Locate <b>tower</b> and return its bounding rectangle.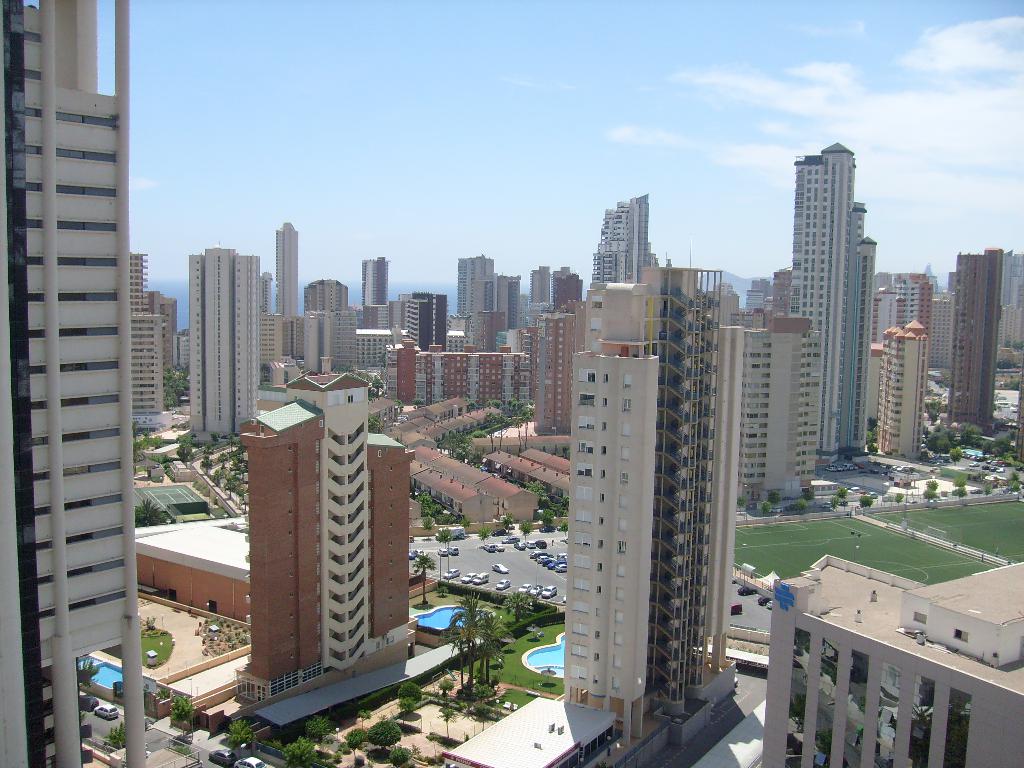
527/298/588/435.
